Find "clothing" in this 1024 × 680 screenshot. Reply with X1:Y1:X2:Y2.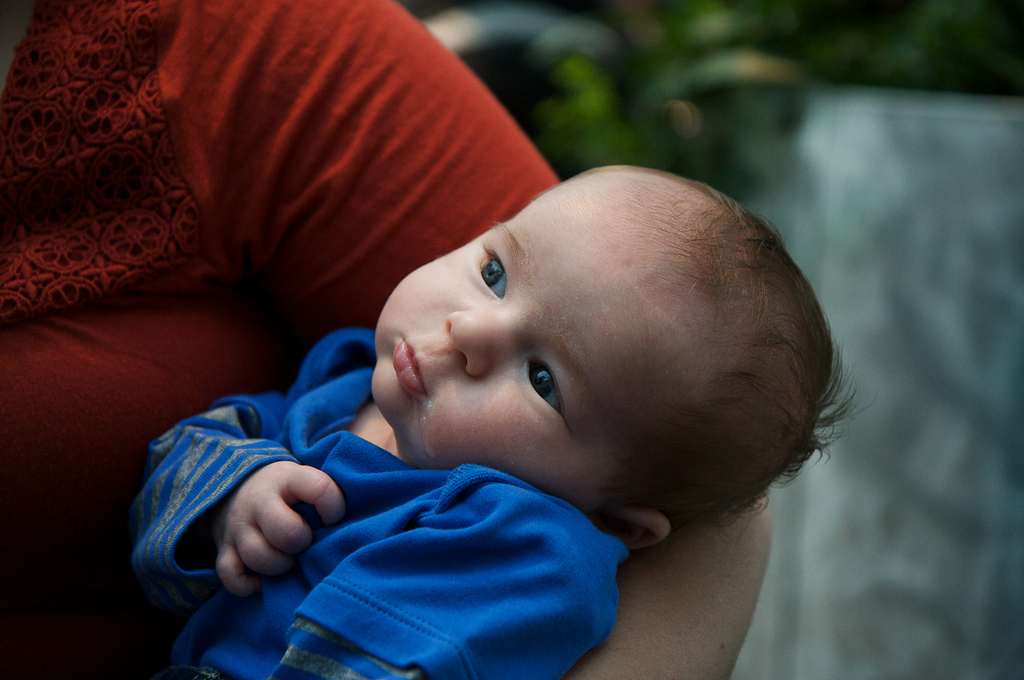
5:324:630:678.
